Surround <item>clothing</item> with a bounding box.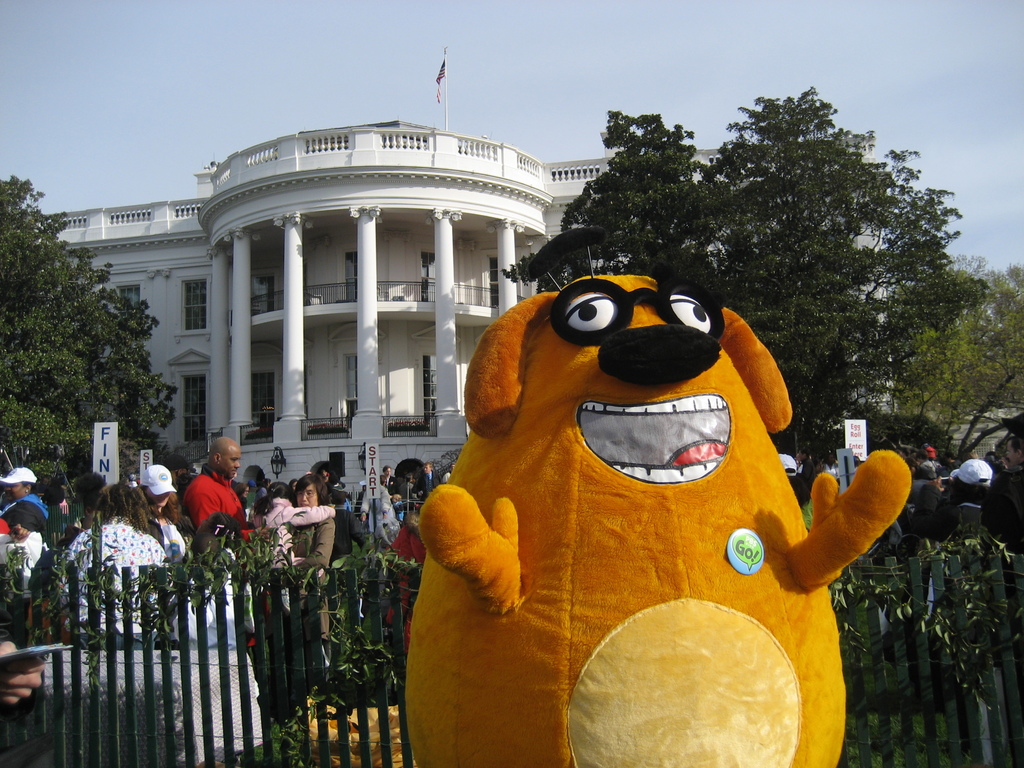
BBox(911, 480, 984, 538).
